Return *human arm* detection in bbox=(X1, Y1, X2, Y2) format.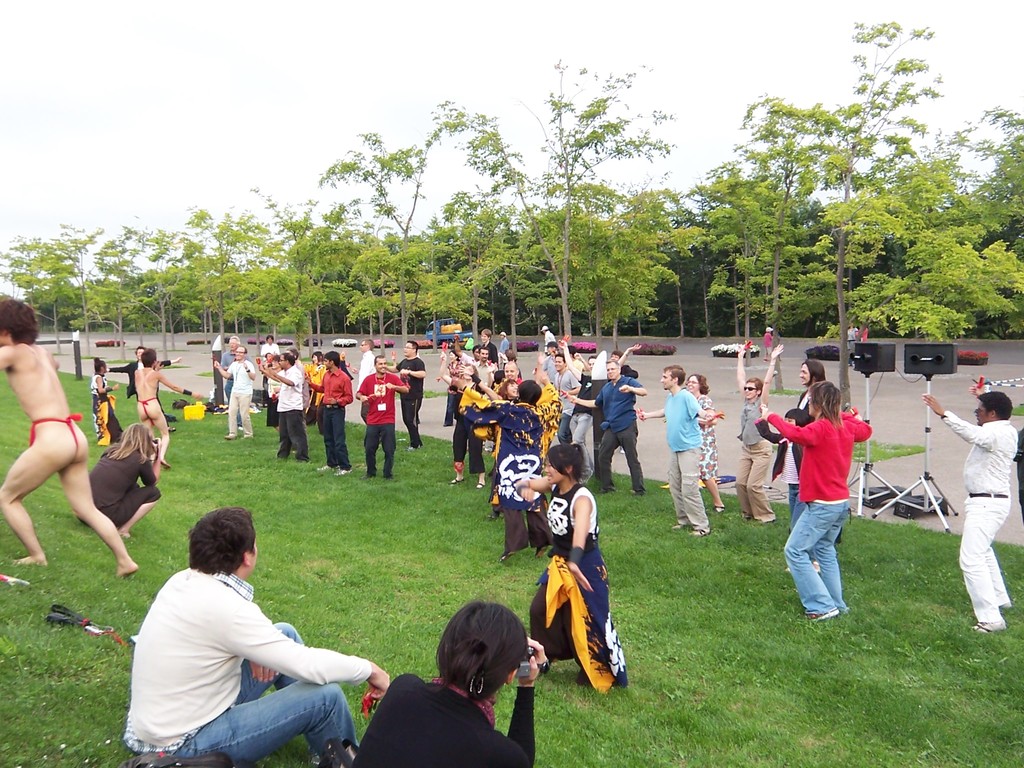
bbox=(98, 376, 119, 392).
